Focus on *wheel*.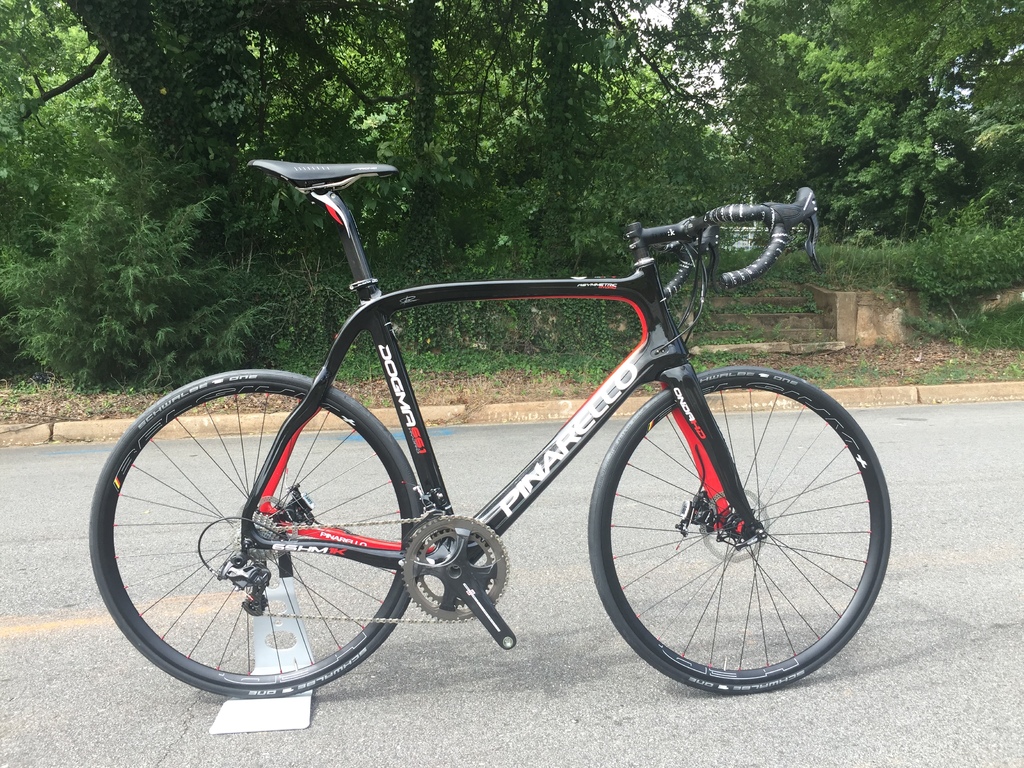
Focused at 584:364:890:691.
